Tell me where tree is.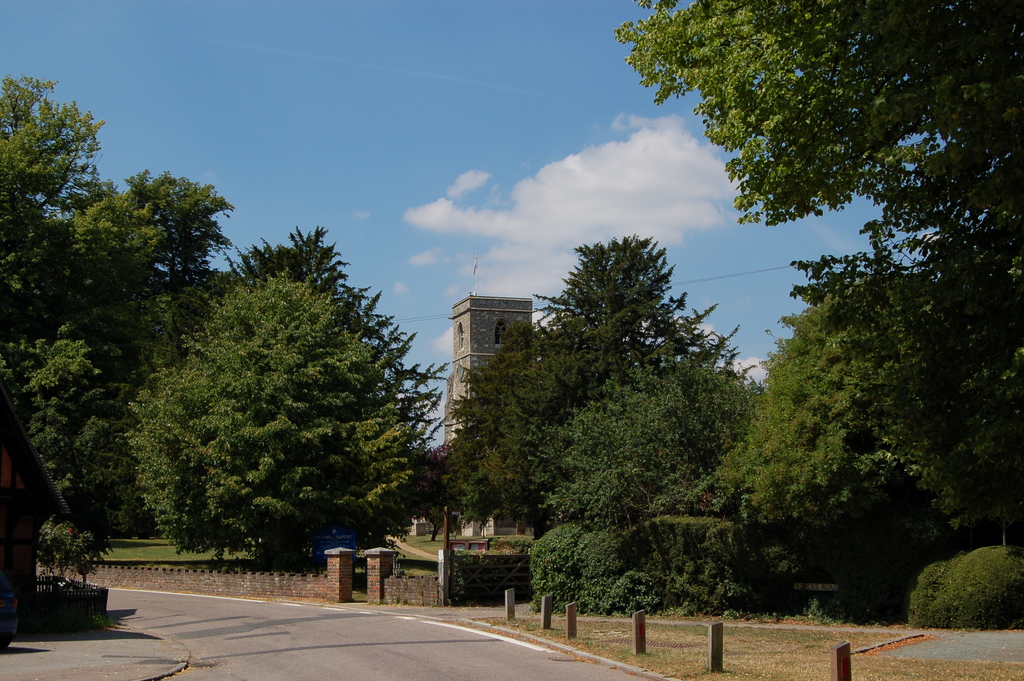
tree is at 0/336/141/545.
